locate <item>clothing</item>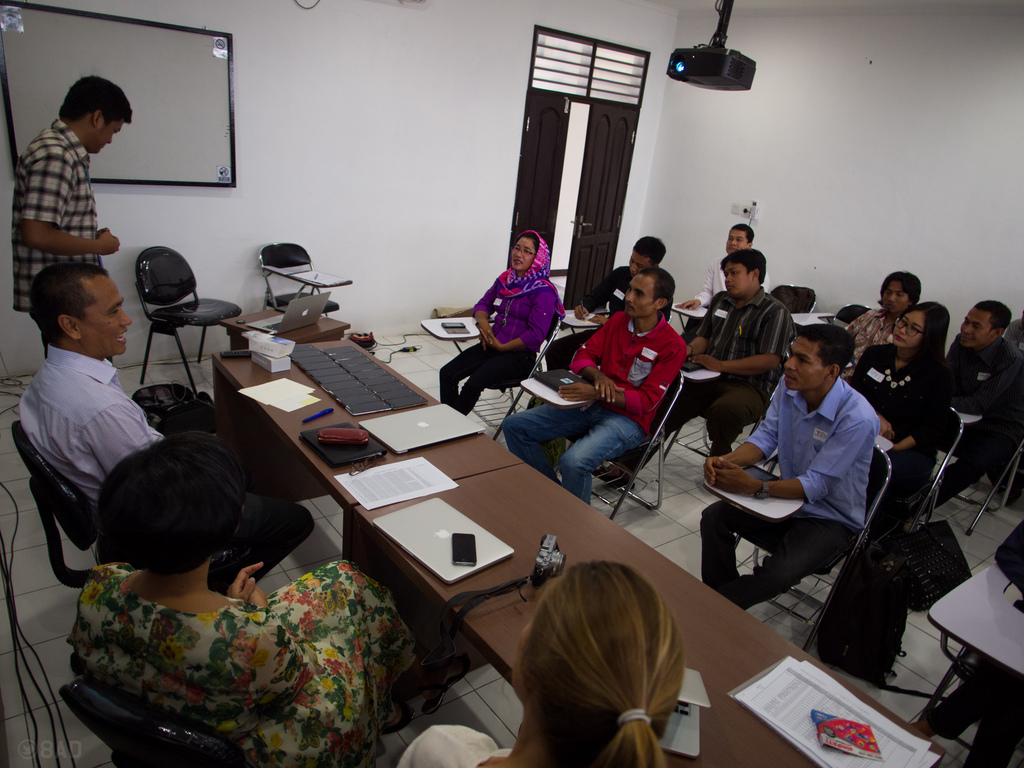
Rect(3, 120, 91, 340)
